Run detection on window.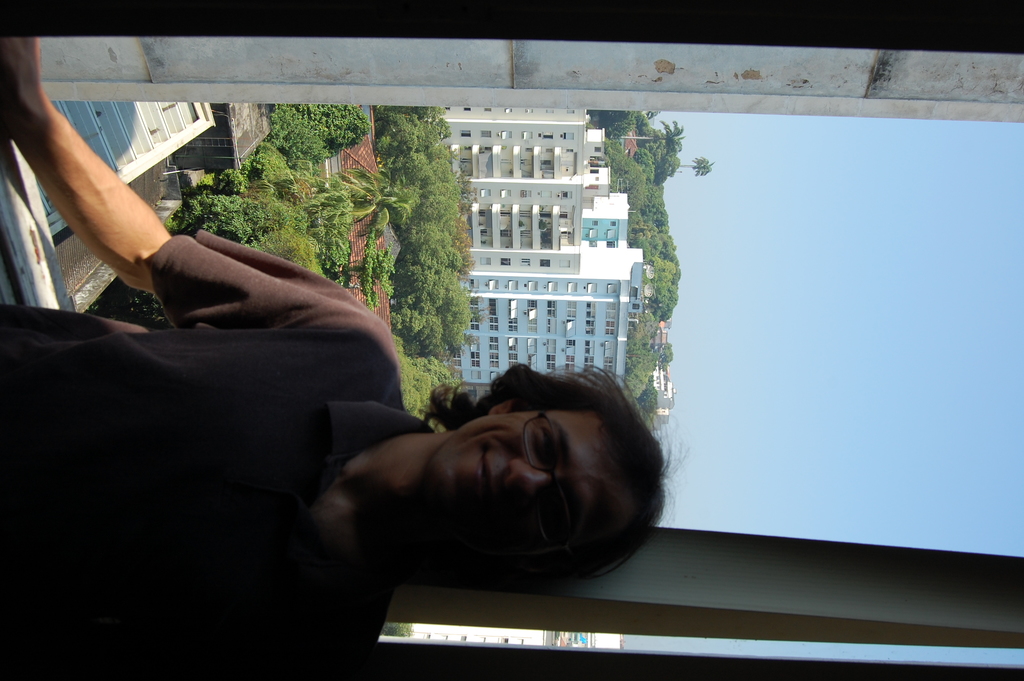
Result: bbox=(607, 228, 617, 237).
